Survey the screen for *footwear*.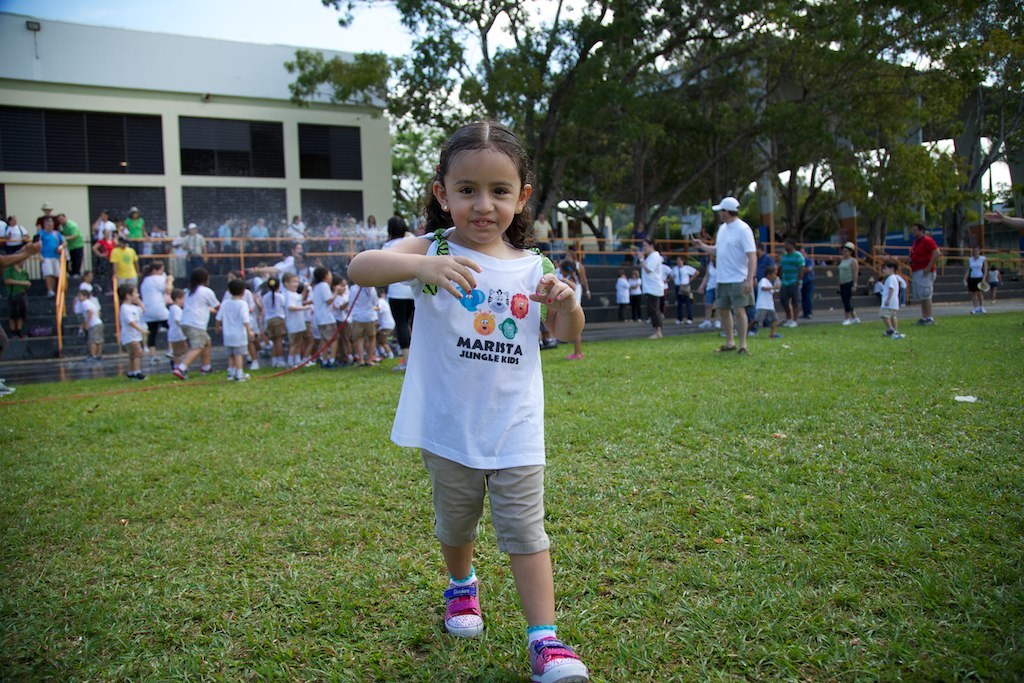
Survey found: [x1=974, y1=308, x2=980, y2=315].
